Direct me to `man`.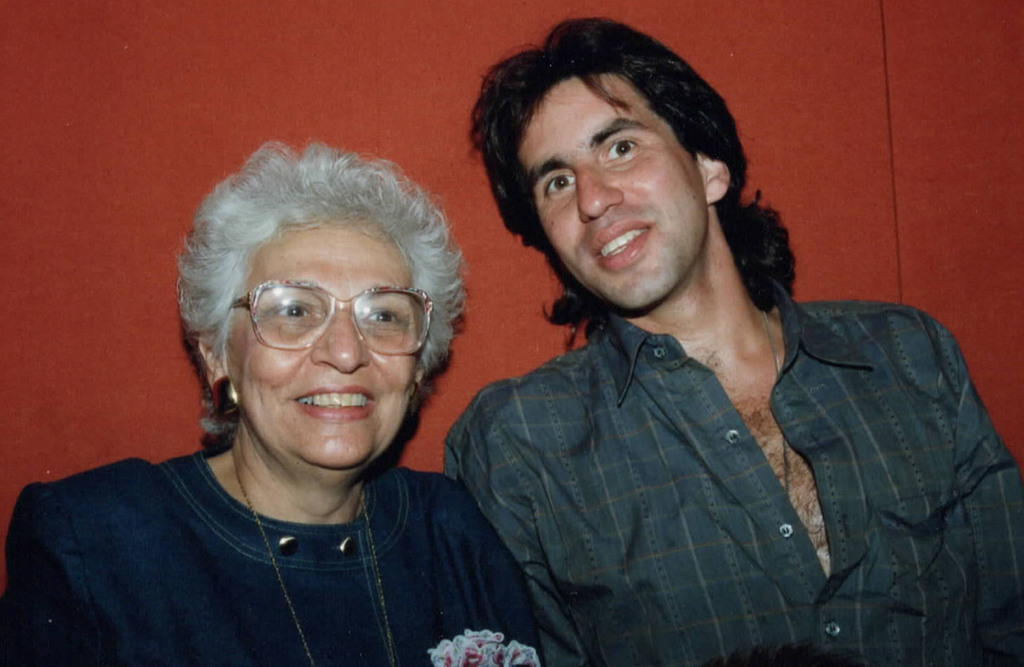
Direction: region(428, 17, 1023, 666).
